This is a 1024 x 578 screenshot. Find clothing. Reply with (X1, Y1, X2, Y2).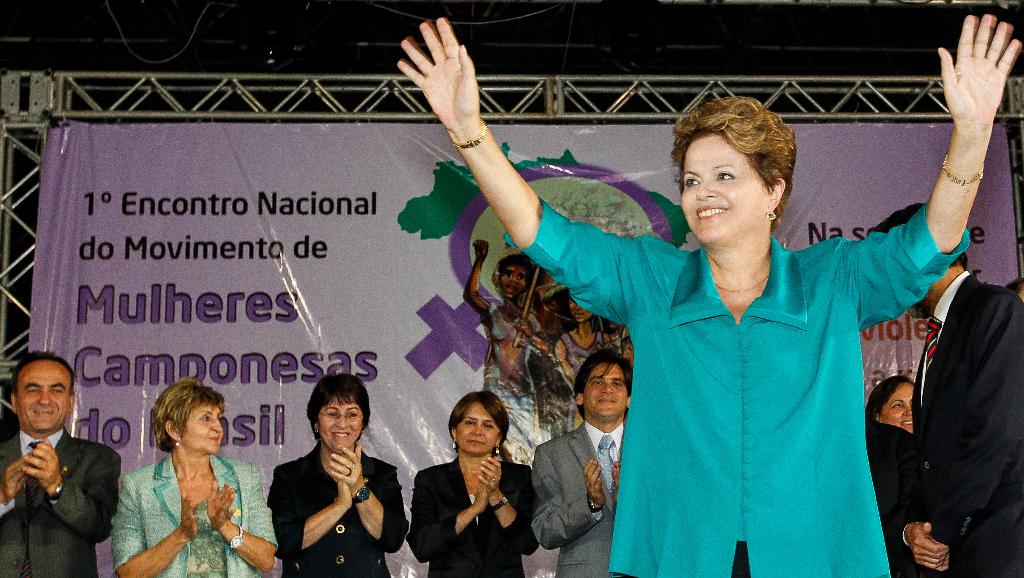
(413, 456, 541, 577).
